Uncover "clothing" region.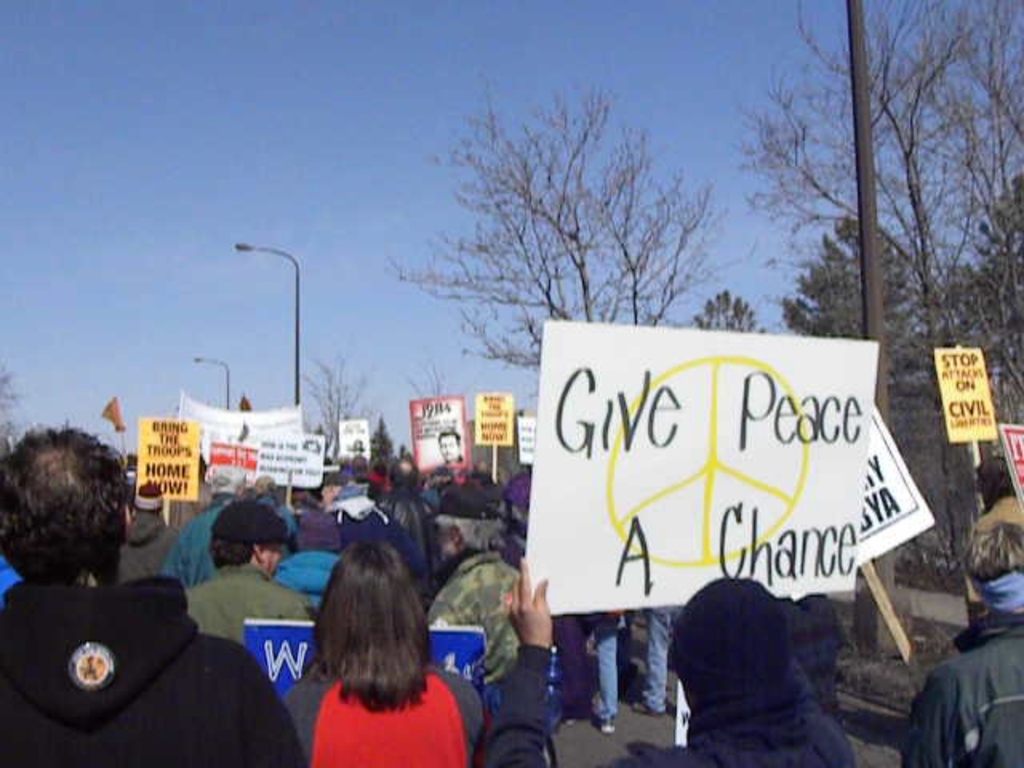
Uncovered: bbox=(323, 482, 376, 518).
